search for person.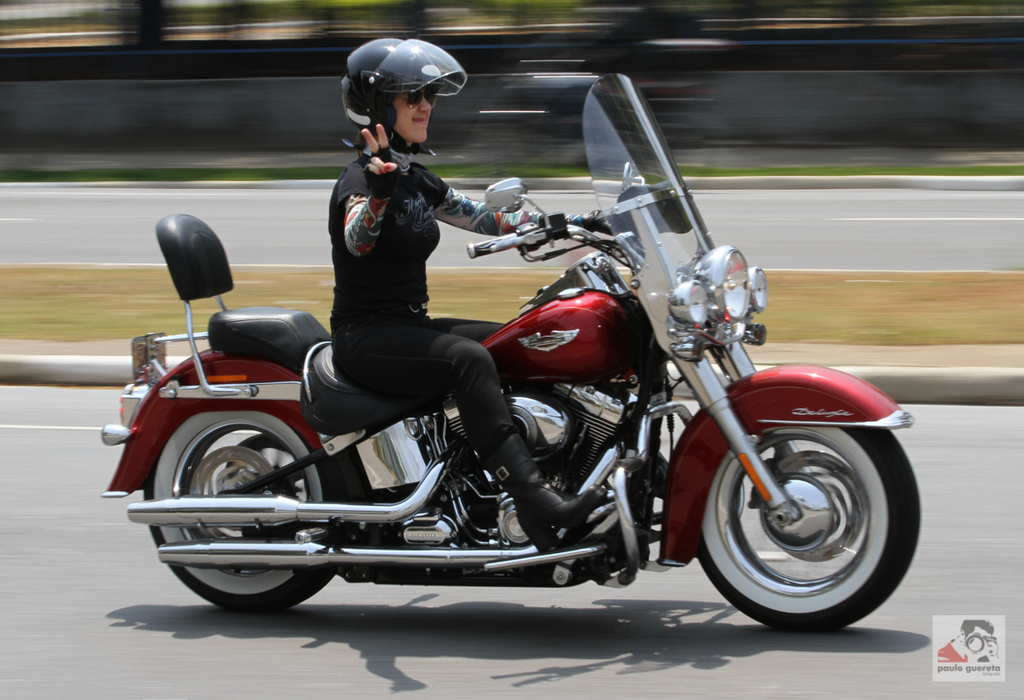
Found at region(329, 35, 610, 548).
